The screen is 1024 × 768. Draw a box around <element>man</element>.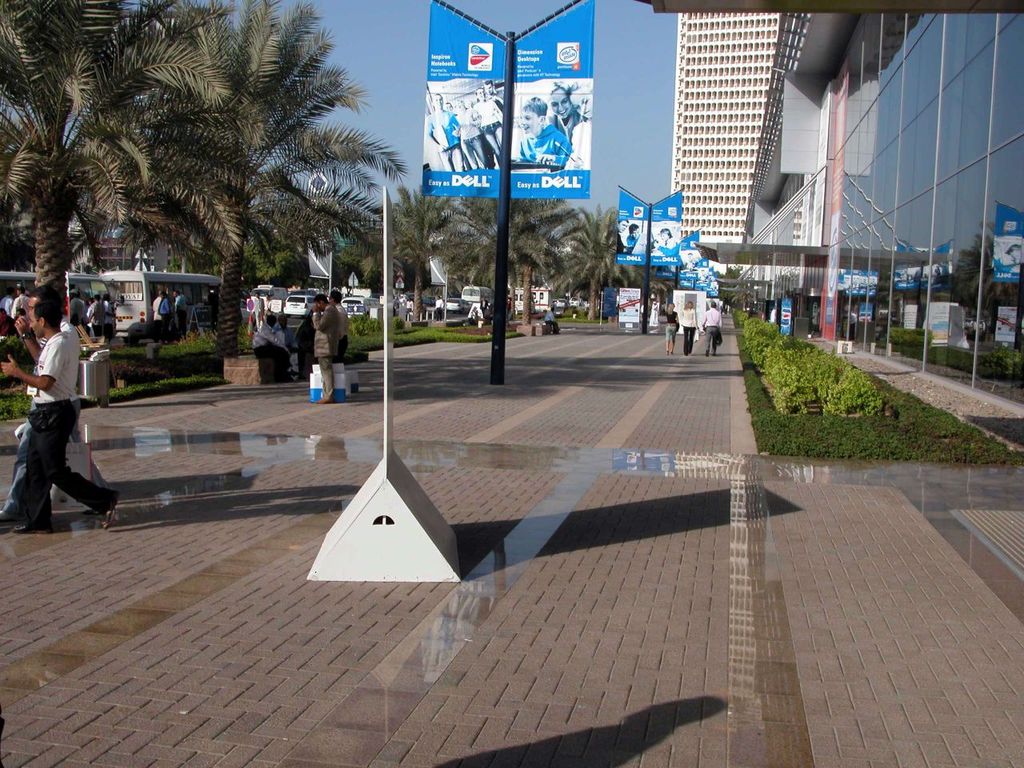
<bbox>326, 290, 348, 362</bbox>.
